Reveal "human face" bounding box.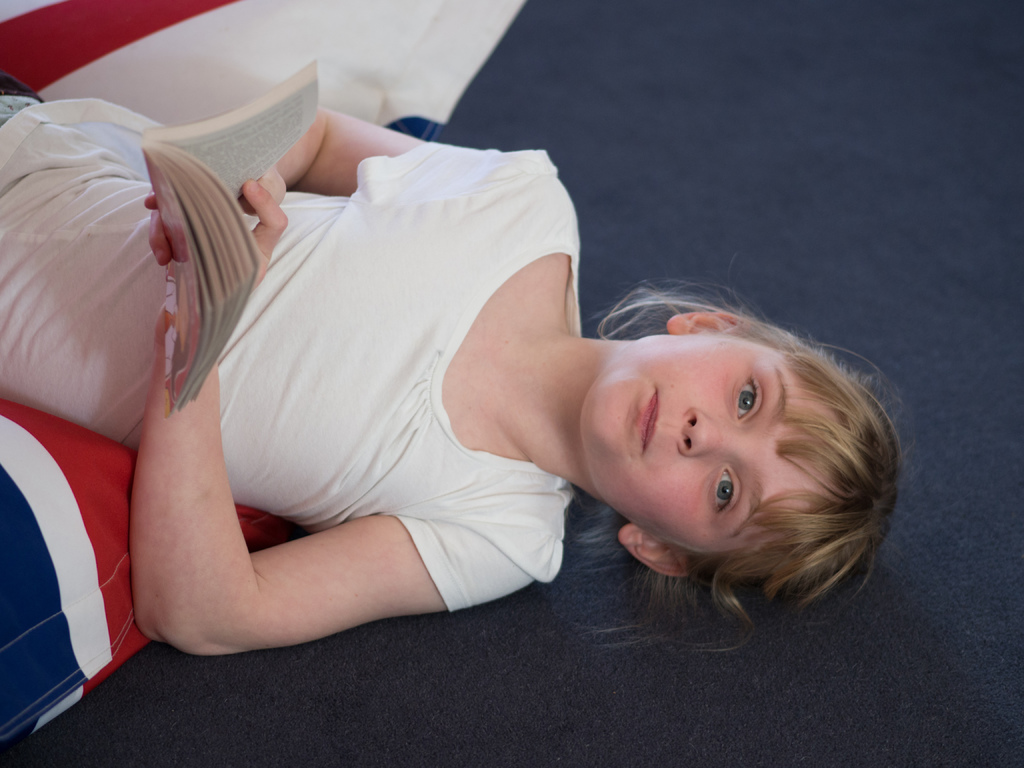
Revealed: x1=578 y1=332 x2=844 y2=560.
